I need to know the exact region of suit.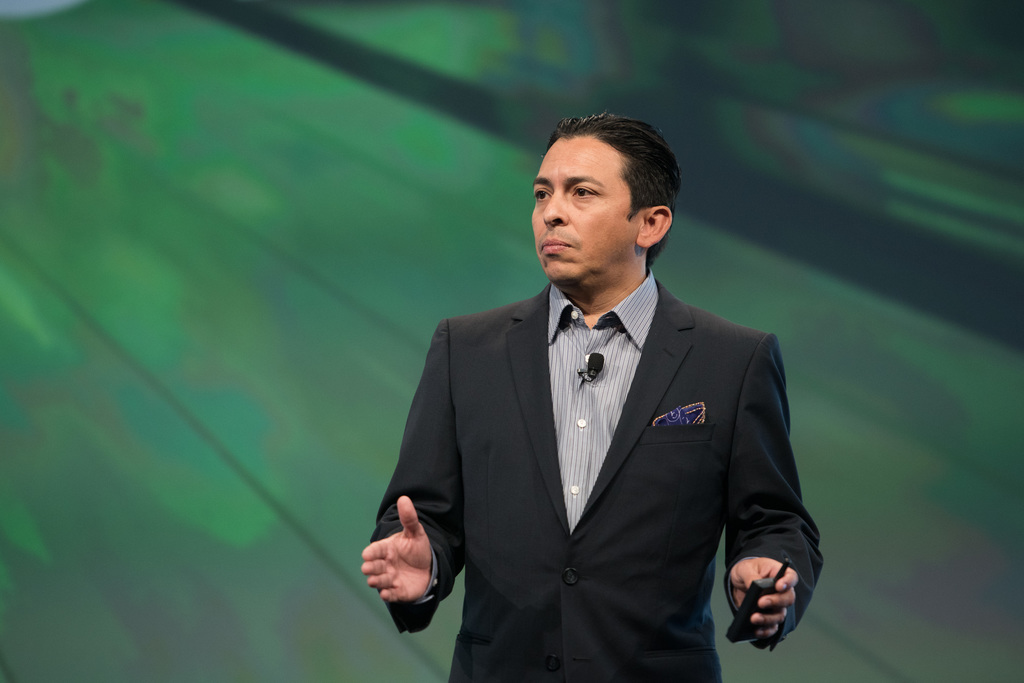
Region: Rect(373, 202, 811, 664).
